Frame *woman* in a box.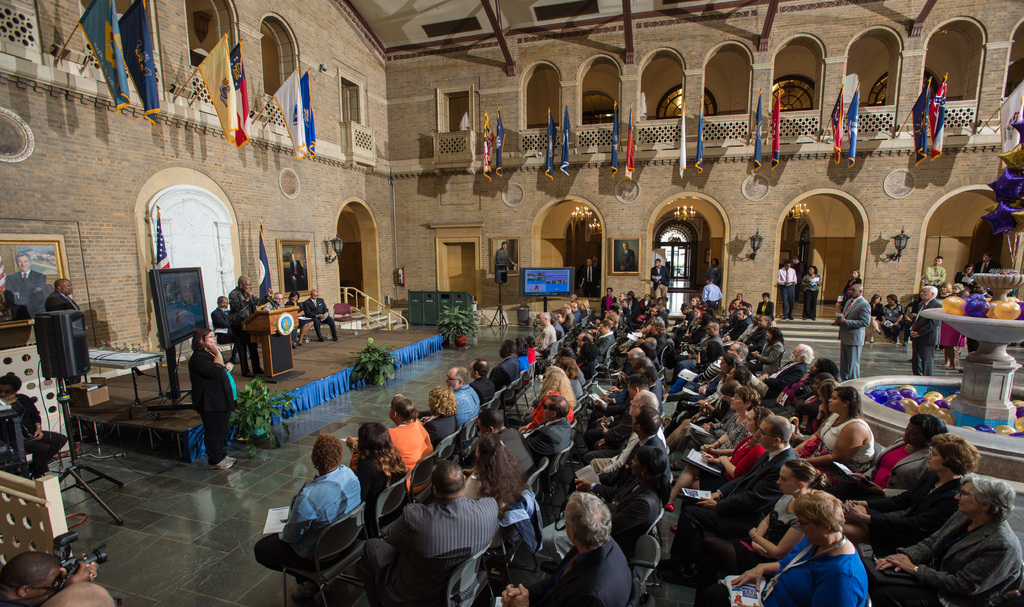
792, 385, 875, 480.
